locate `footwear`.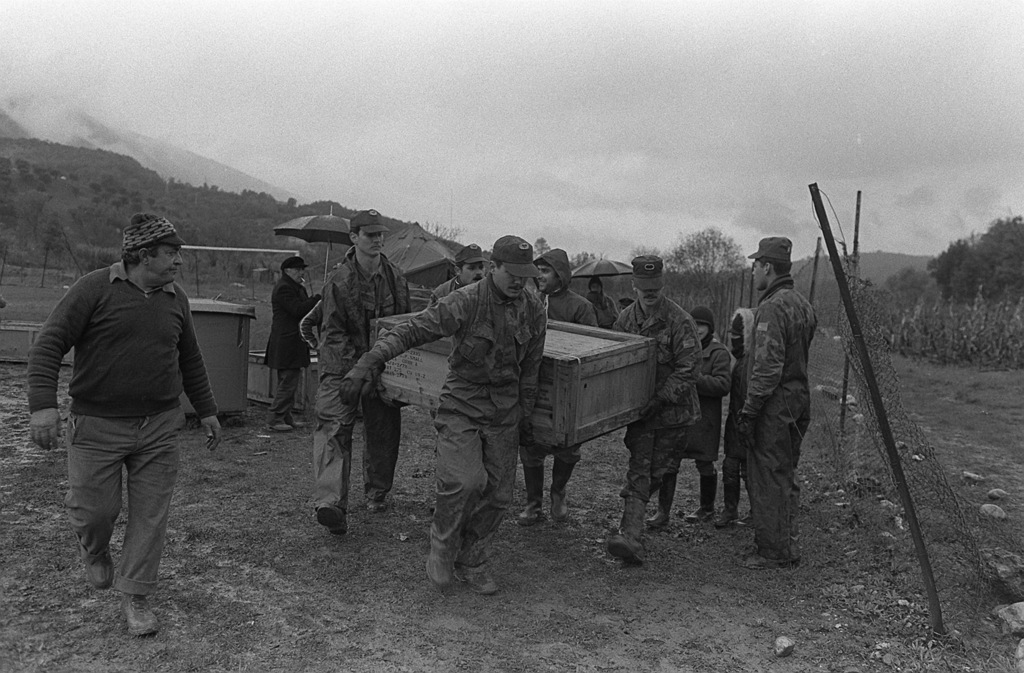
Bounding box: 88,552,113,588.
